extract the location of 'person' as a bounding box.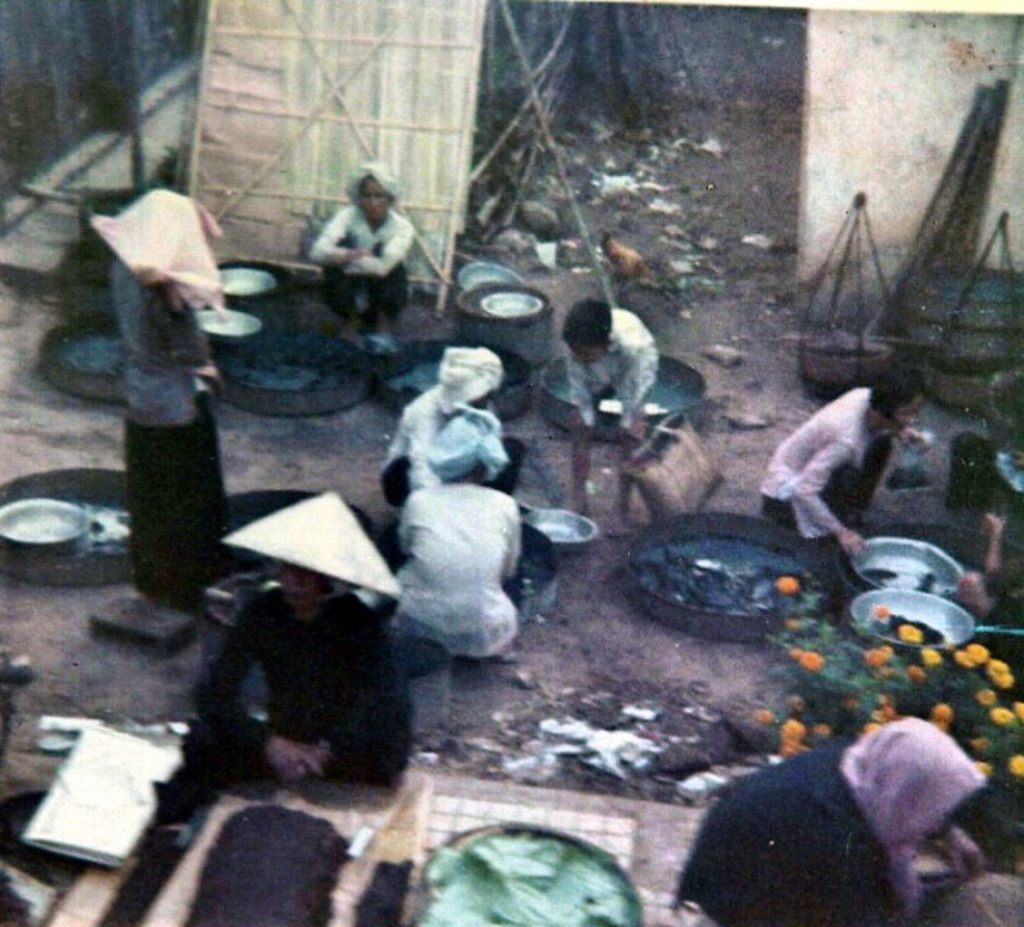
(left=751, top=360, right=932, bottom=555).
